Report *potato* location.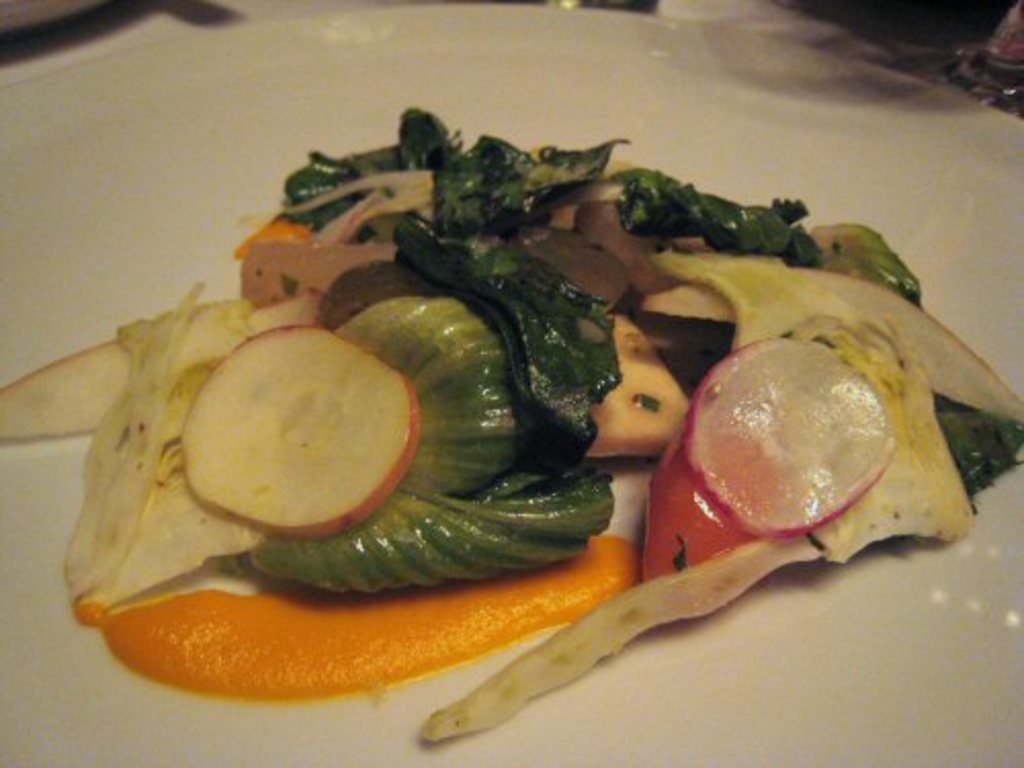
Report: (left=0, top=289, right=319, bottom=442).
